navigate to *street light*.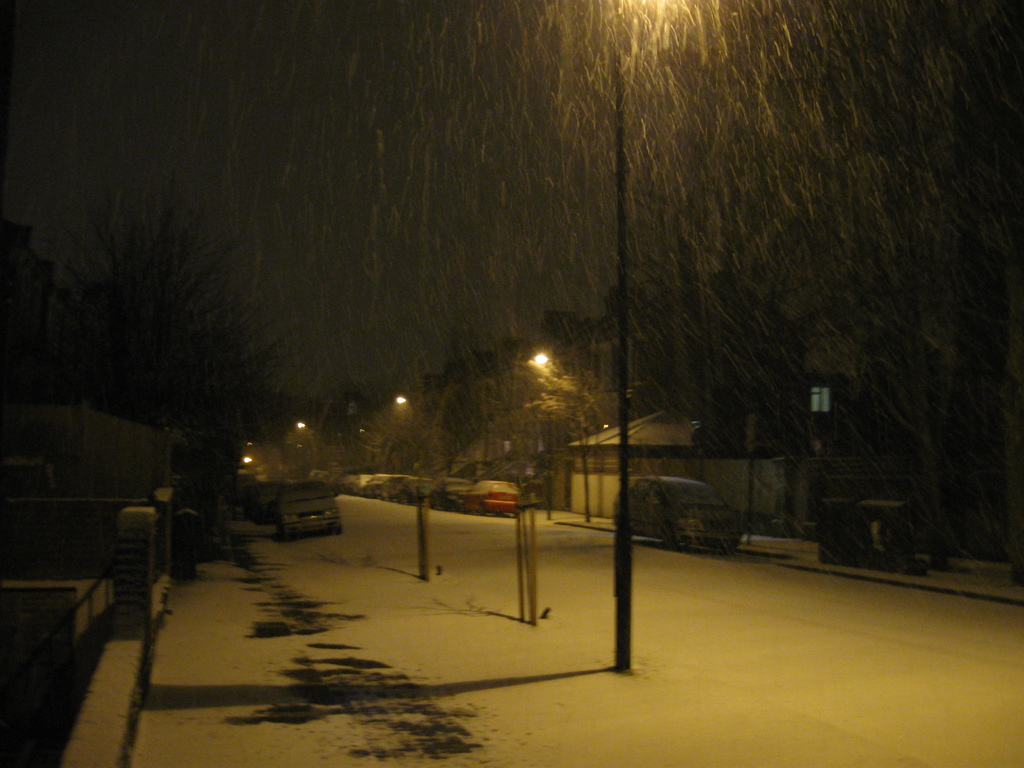
Navigation target: (left=384, top=386, right=419, bottom=452).
